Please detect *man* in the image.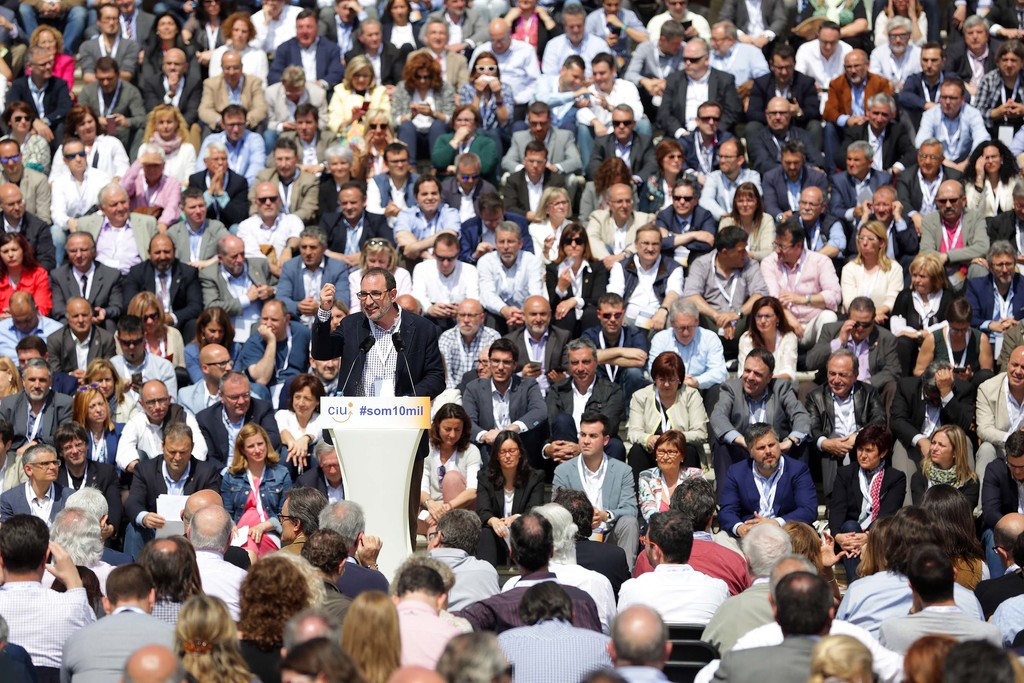
rect(641, 0, 705, 40).
